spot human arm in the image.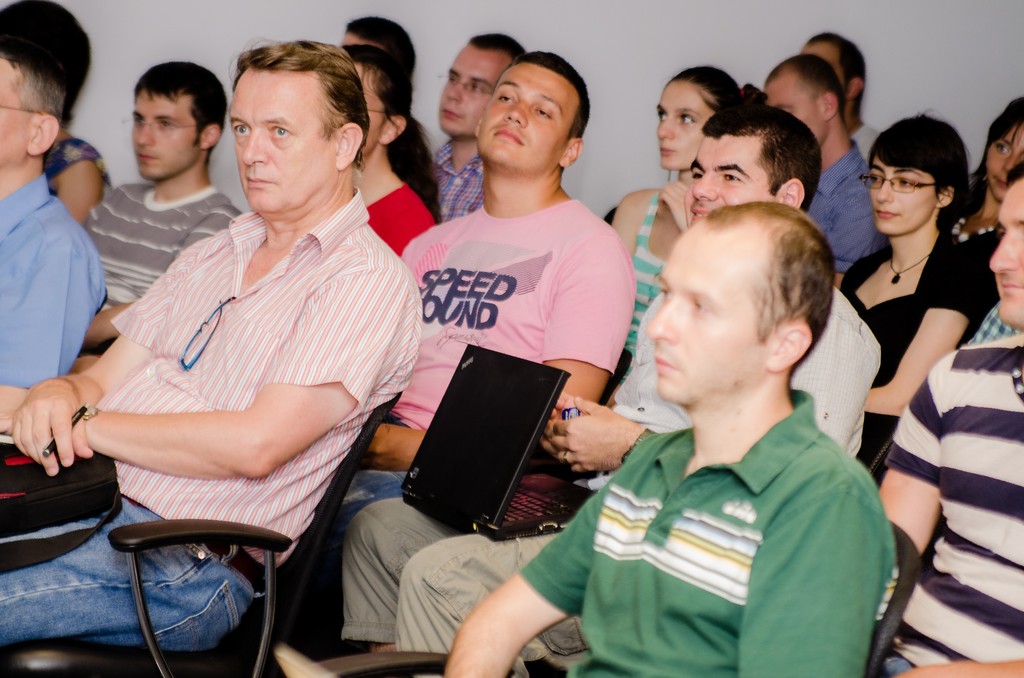
human arm found at [x1=824, y1=186, x2=890, y2=291].
